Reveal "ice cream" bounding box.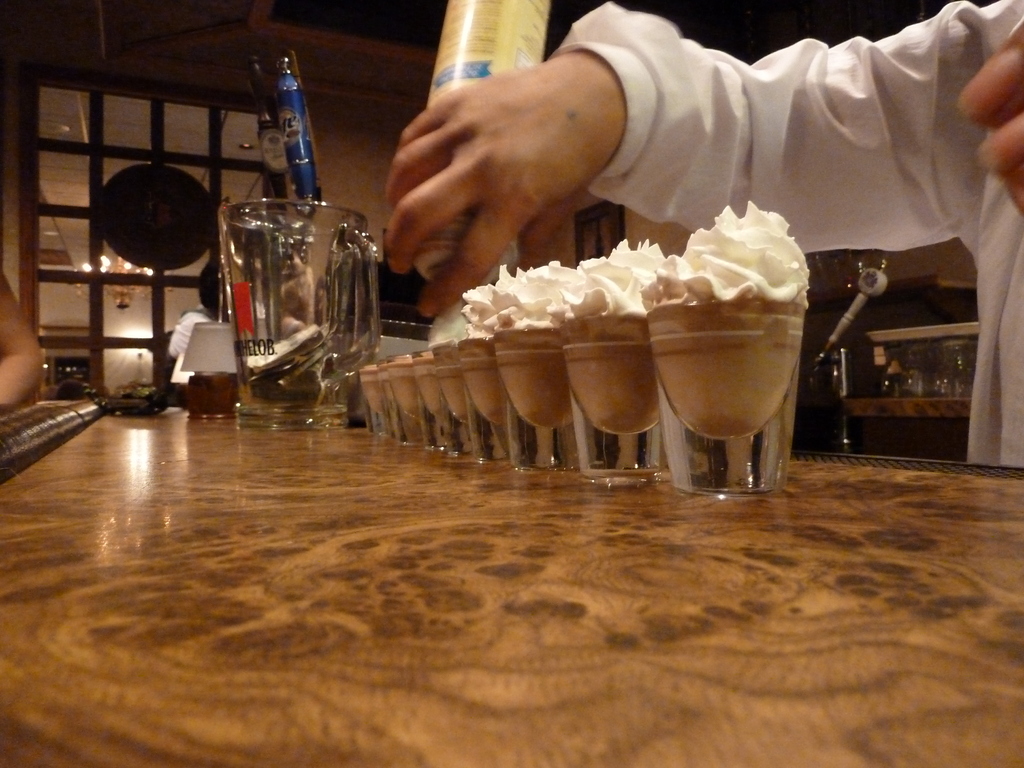
Revealed: locate(546, 237, 666, 315).
